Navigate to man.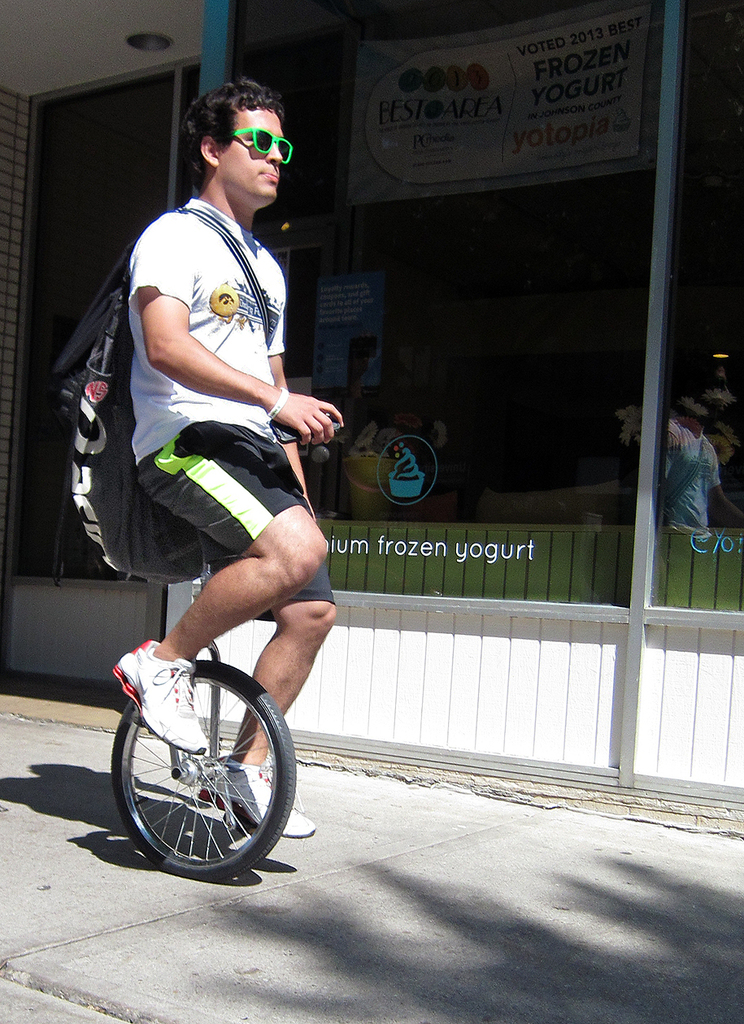
Navigation target: (left=94, top=81, right=354, bottom=838).
